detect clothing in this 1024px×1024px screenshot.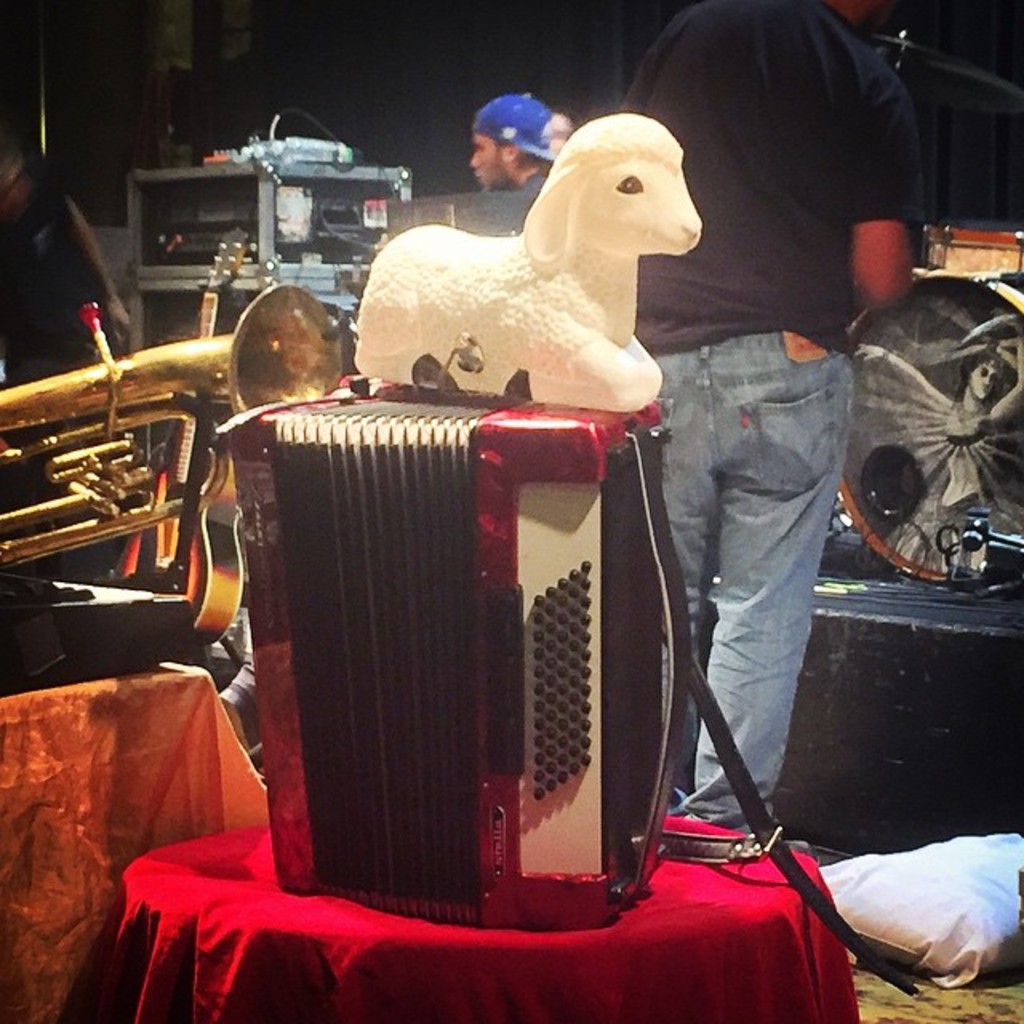
Detection: (0, 178, 131, 389).
